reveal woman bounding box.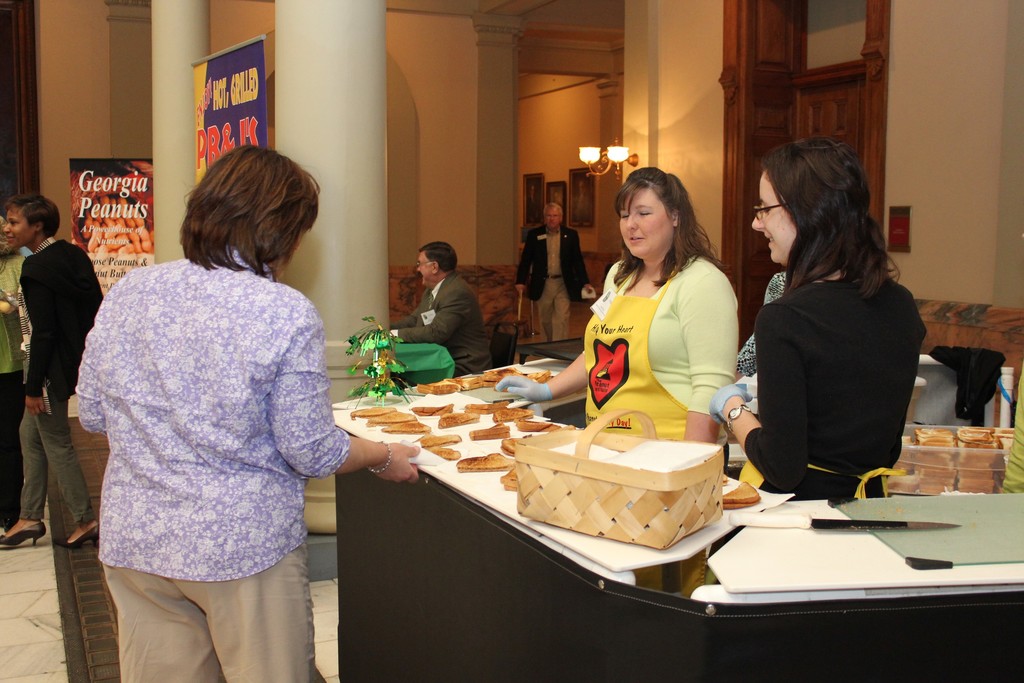
Revealed: 708:132:931:520.
